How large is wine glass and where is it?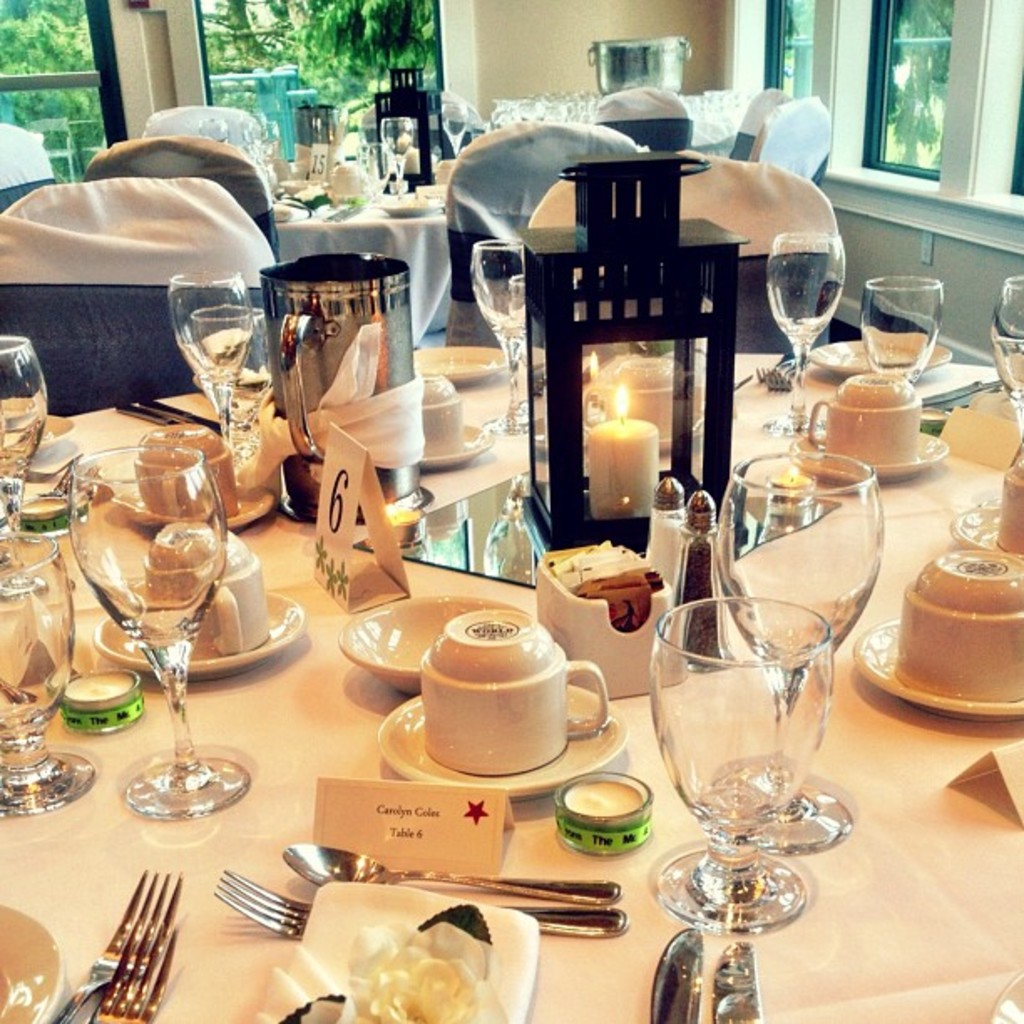
Bounding box: [651, 597, 827, 930].
